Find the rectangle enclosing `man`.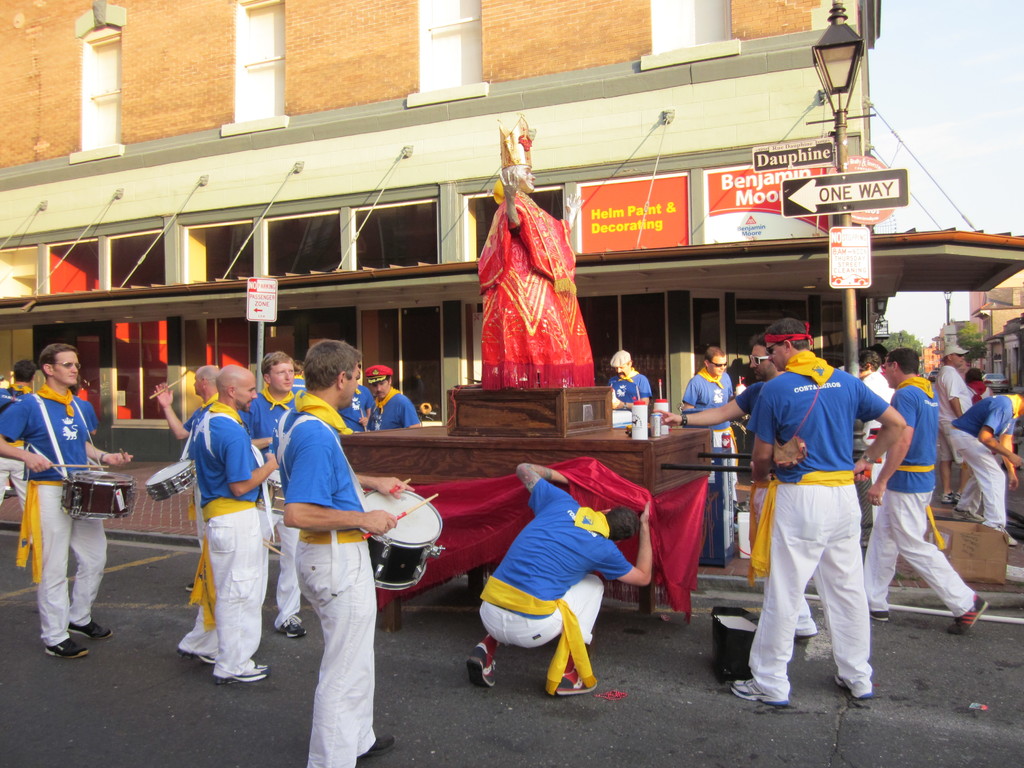
detection(337, 362, 374, 431).
